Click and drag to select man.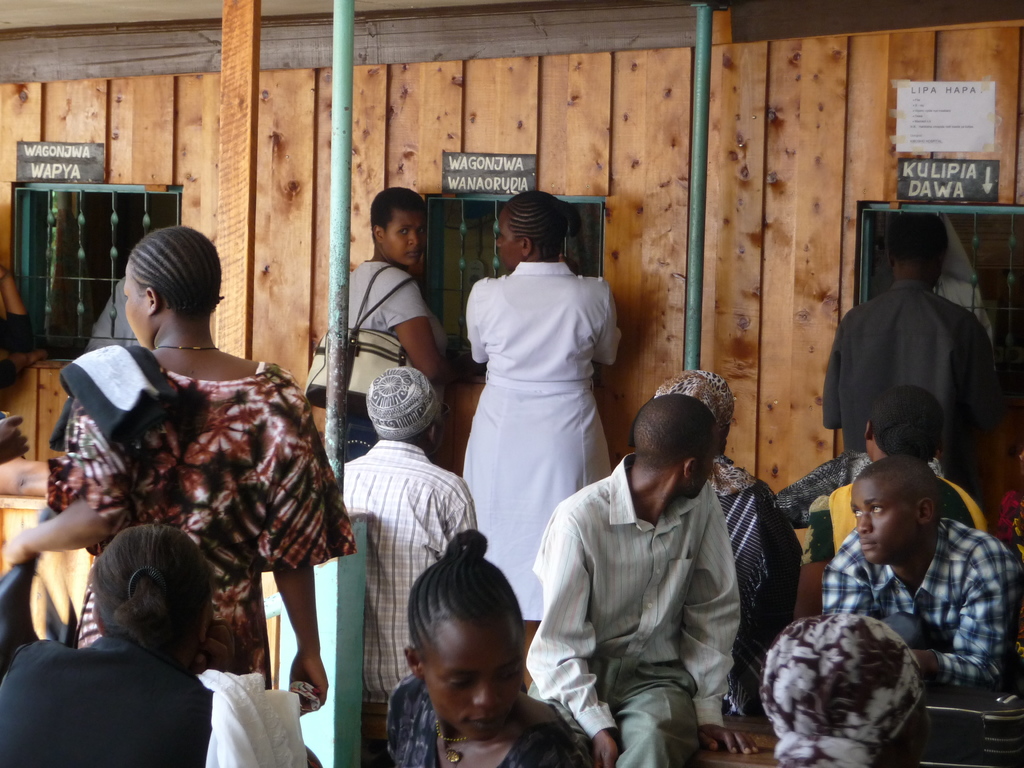
Selection: 0 262 50 396.
